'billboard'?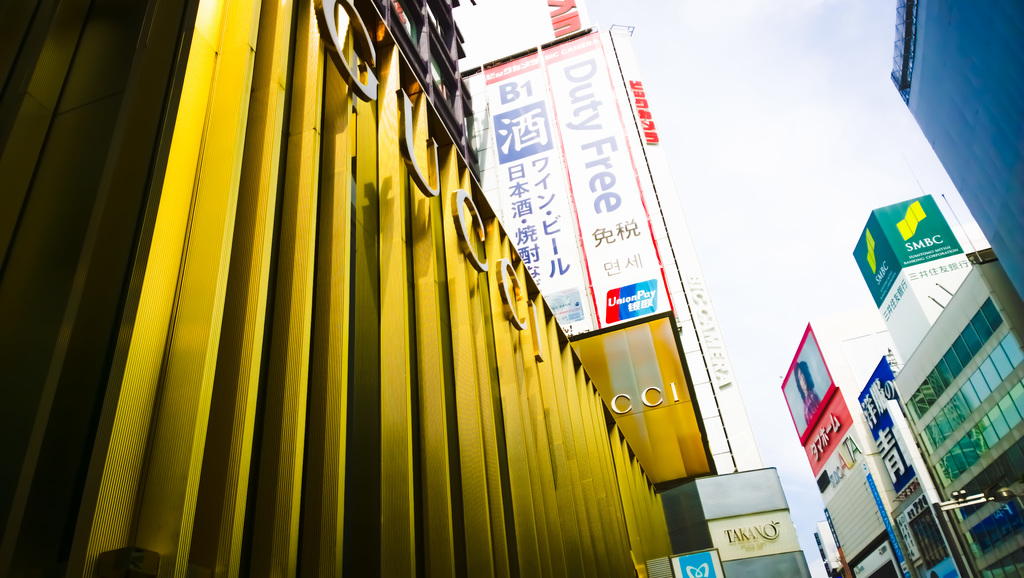
l=780, t=333, r=834, b=434
